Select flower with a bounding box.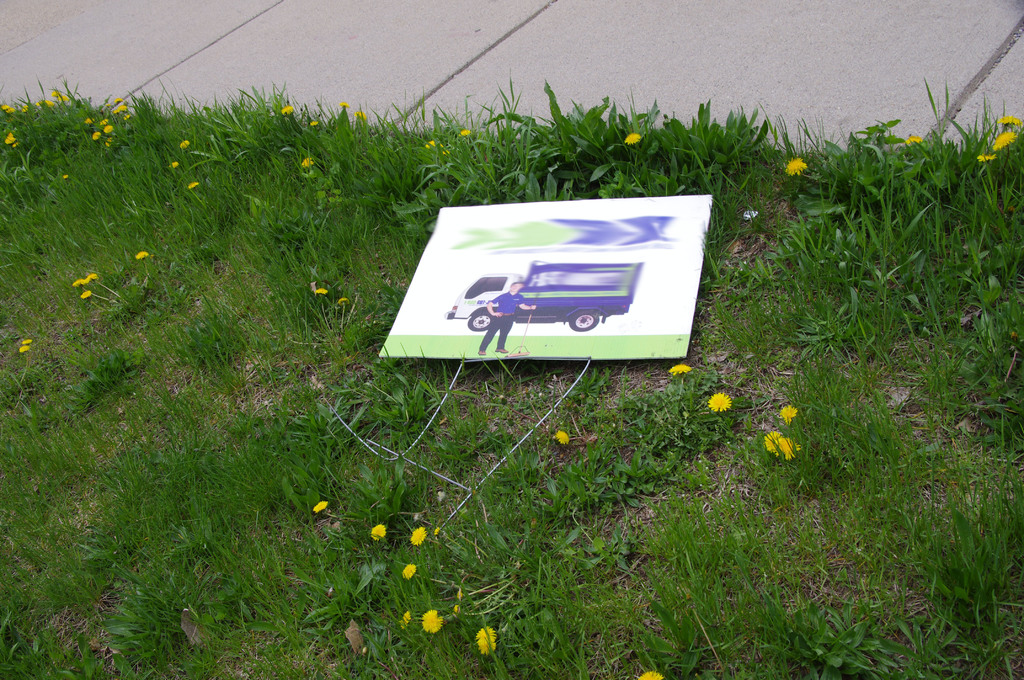
select_region(781, 156, 808, 179).
